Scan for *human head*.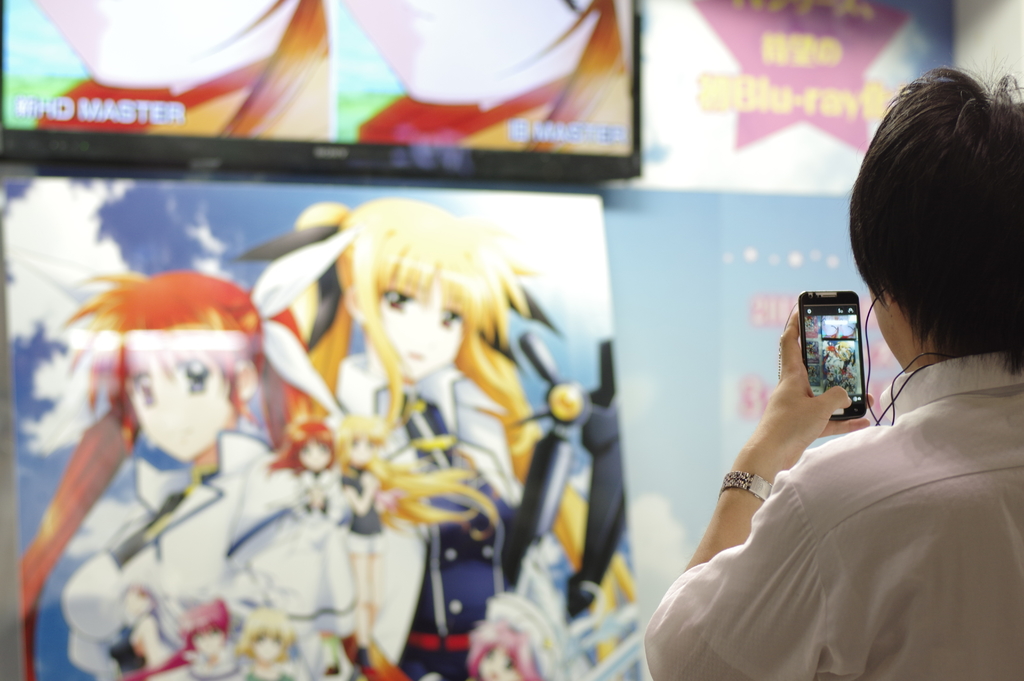
Scan result: detection(119, 281, 255, 460).
